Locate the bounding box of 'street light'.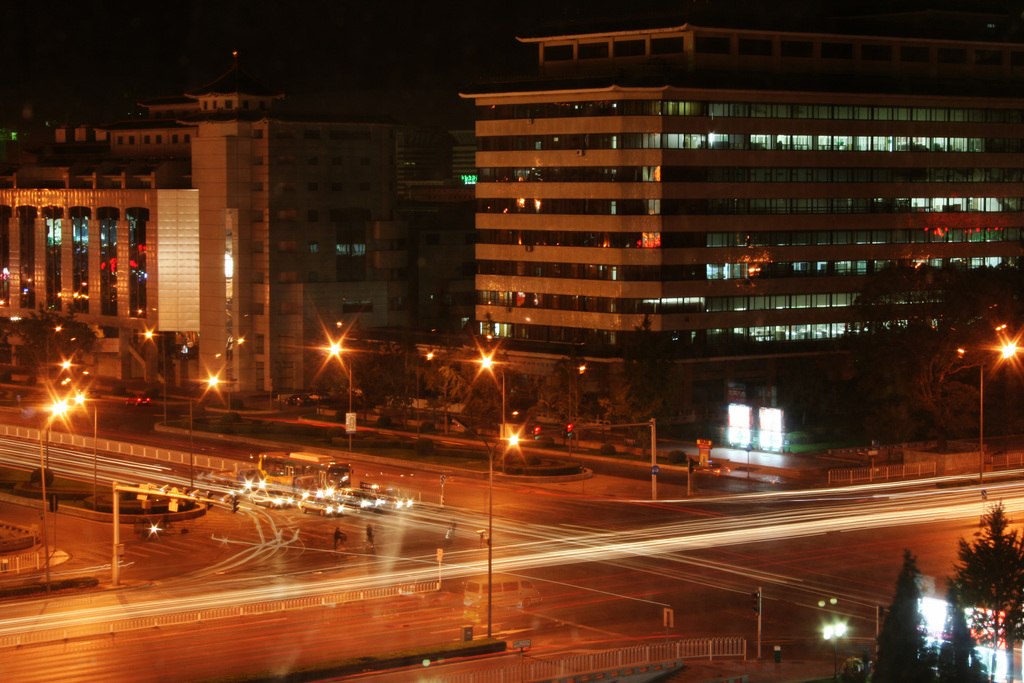
Bounding box: box=[571, 360, 591, 440].
